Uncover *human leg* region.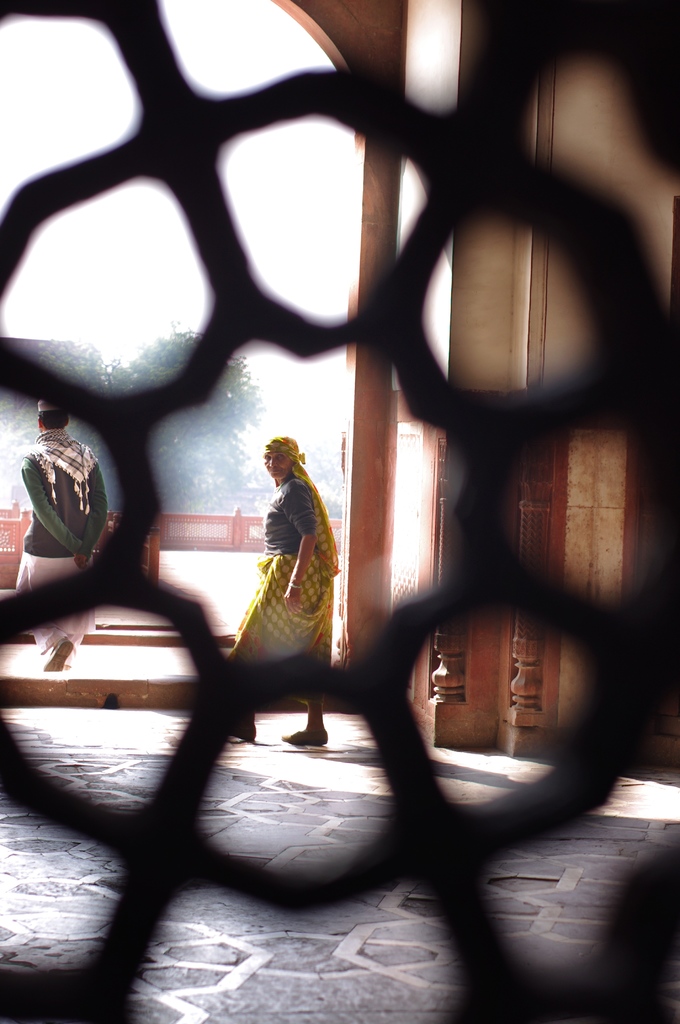
Uncovered: box(37, 641, 77, 671).
